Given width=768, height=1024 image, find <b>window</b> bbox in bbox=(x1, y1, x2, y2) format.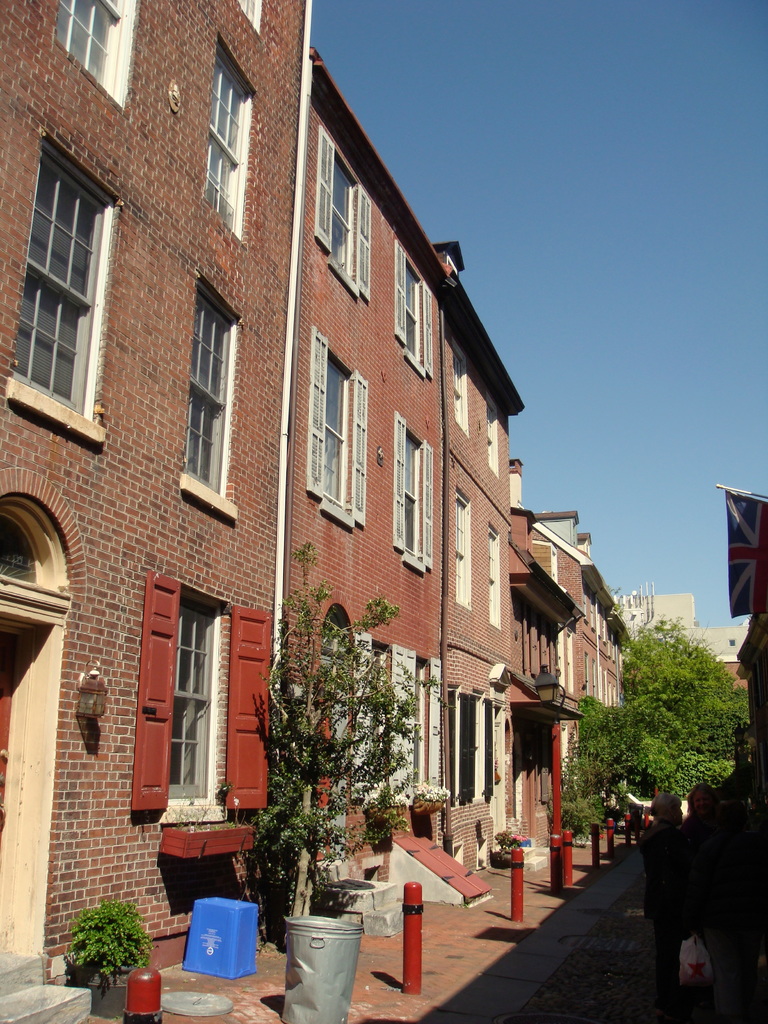
bbox=(14, 107, 113, 433).
